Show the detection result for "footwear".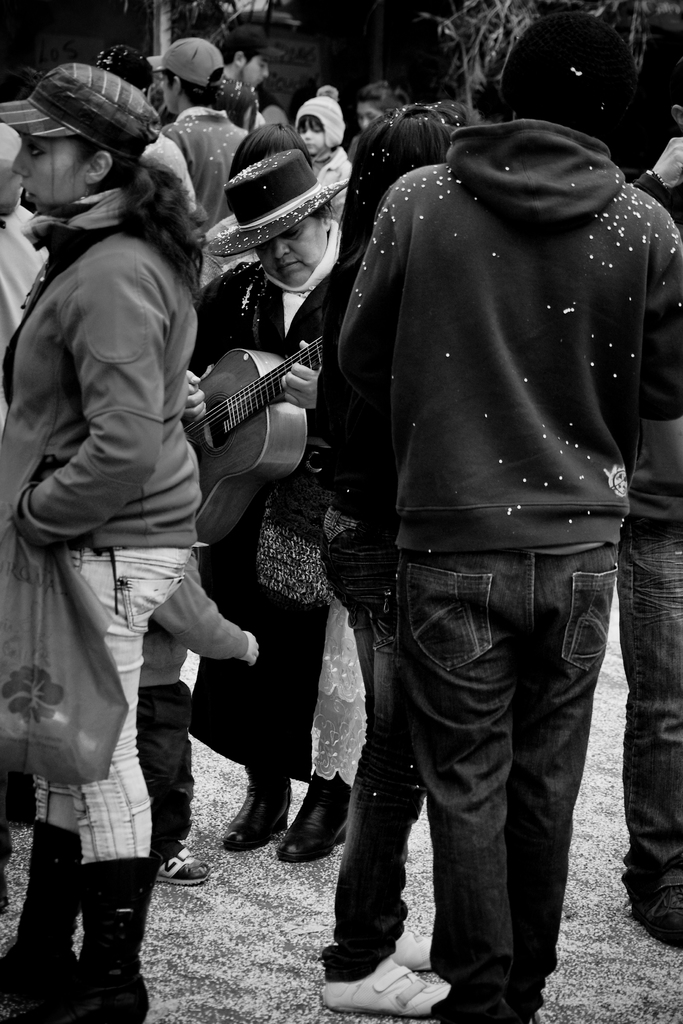
[218, 774, 292, 852].
